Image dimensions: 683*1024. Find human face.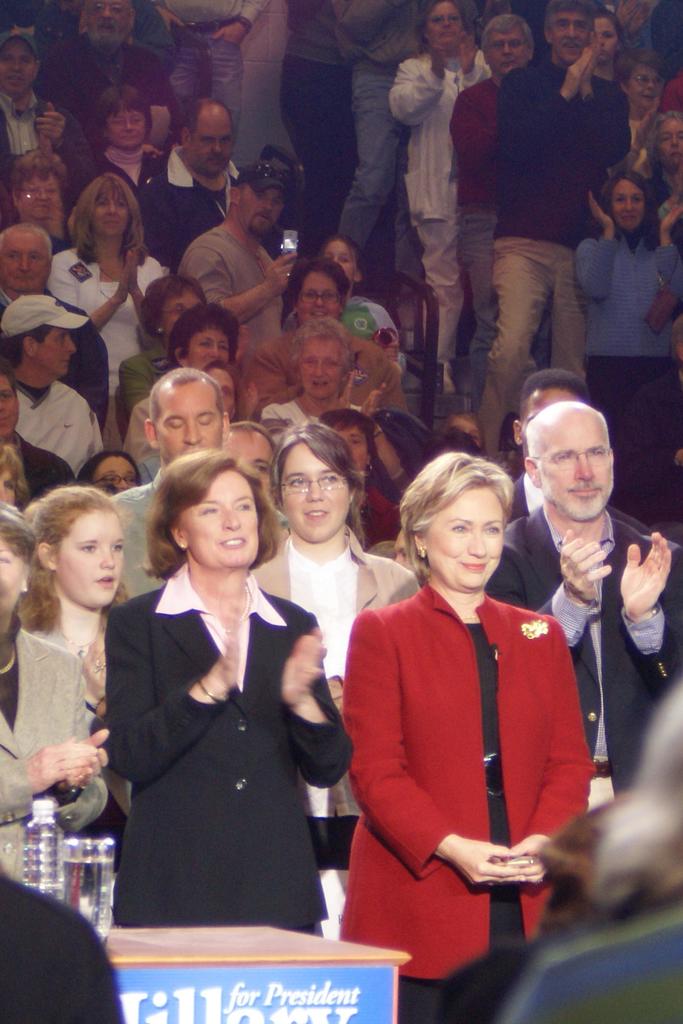
237:188:277:232.
